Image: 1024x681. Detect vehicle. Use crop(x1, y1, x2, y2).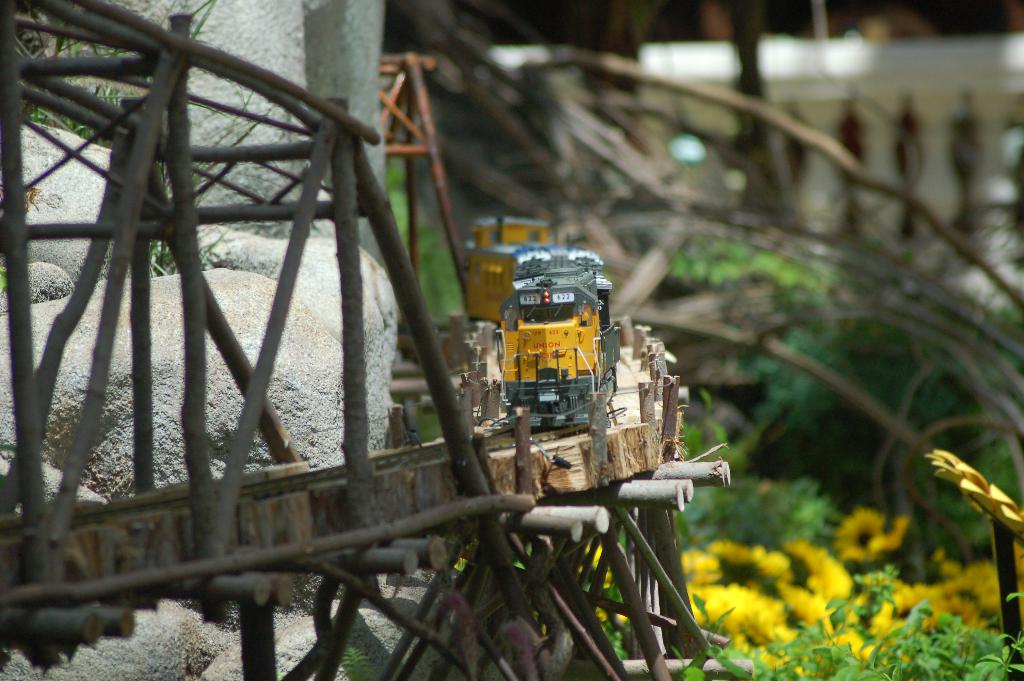
crop(465, 211, 621, 437).
